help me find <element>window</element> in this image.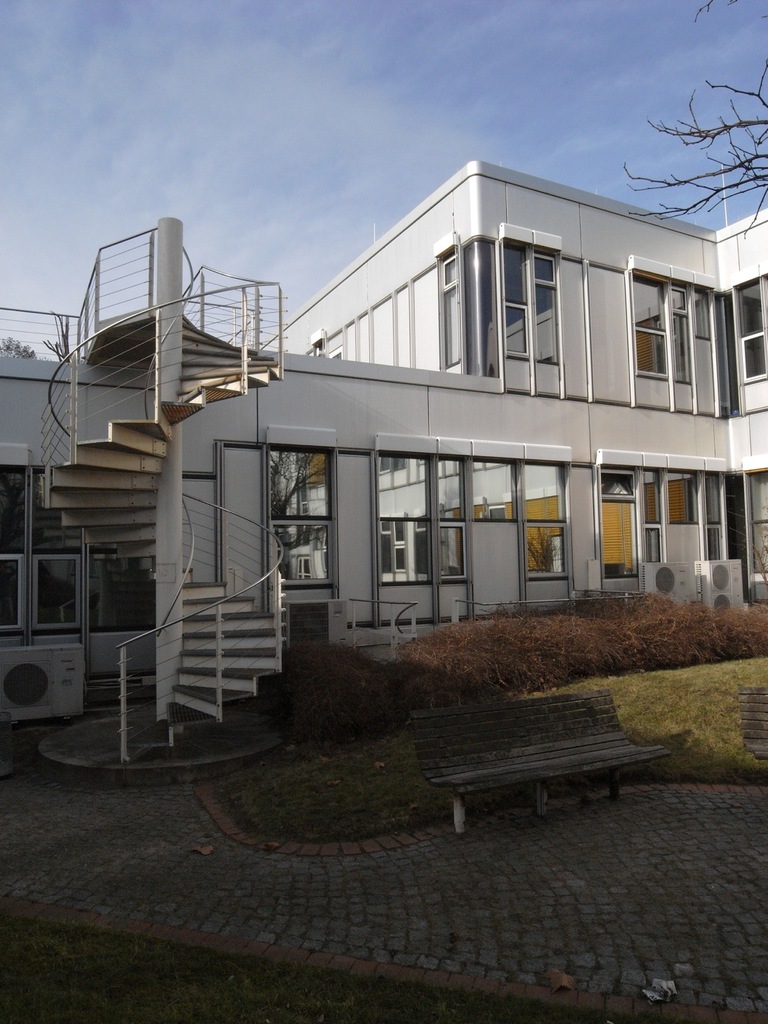
Found it: (x1=496, y1=237, x2=562, y2=393).
